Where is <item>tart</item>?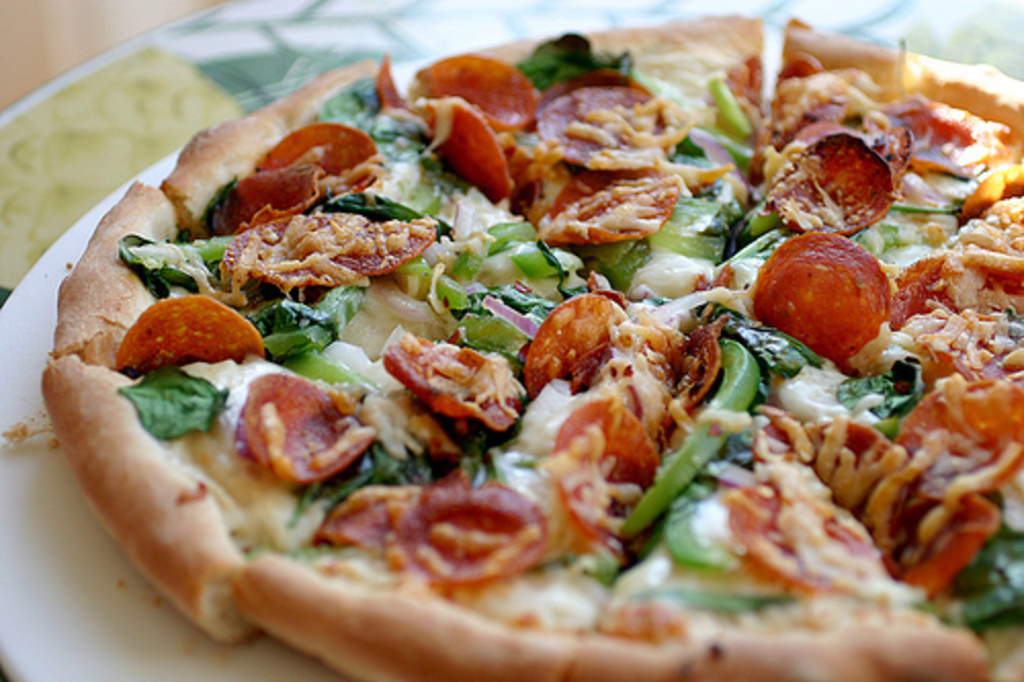
region(45, 29, 948, 653).
